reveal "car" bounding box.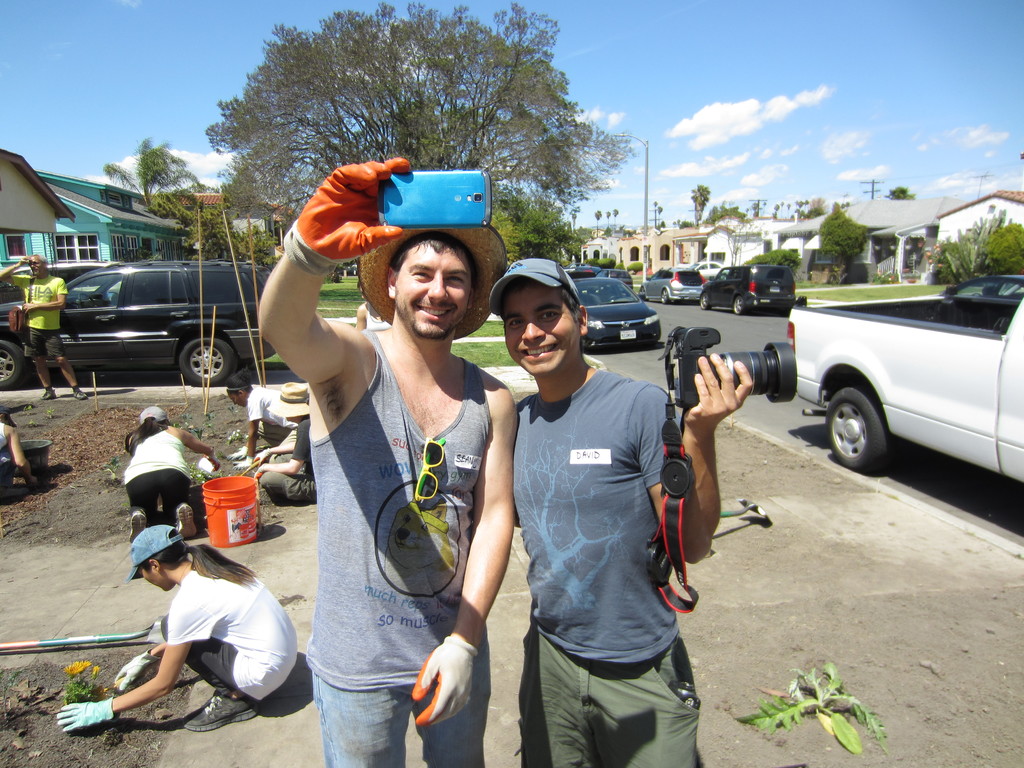
Revealed: box=[572, 275, 662, 352].
